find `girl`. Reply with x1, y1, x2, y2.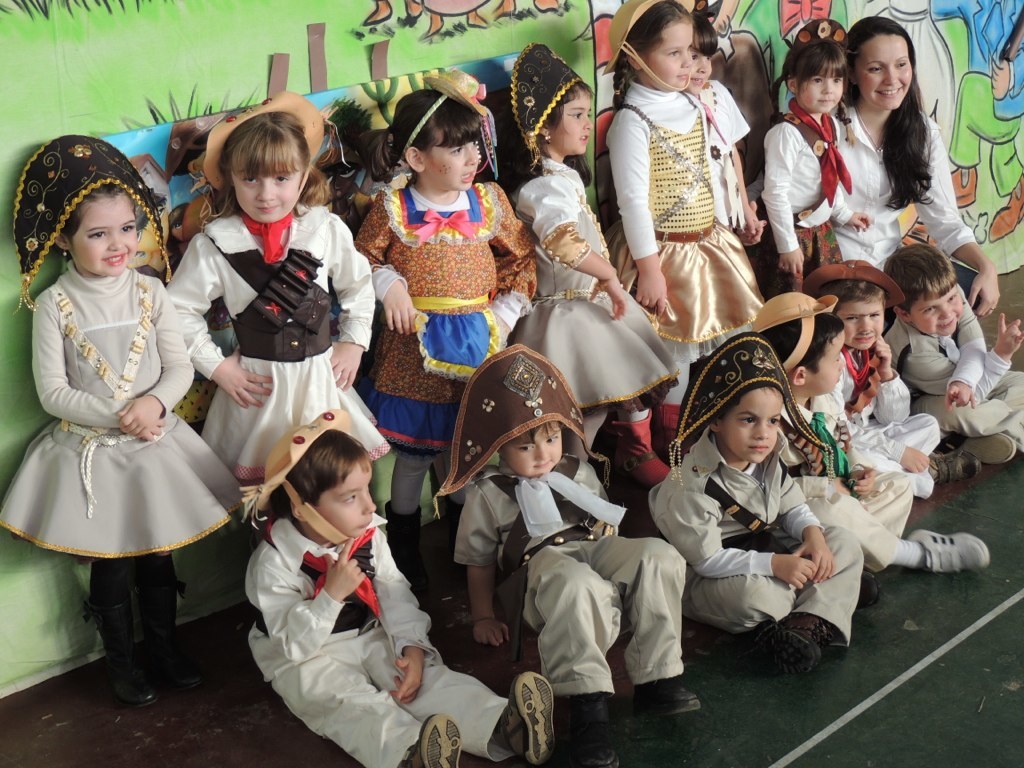
687, 4, 758, 269.
